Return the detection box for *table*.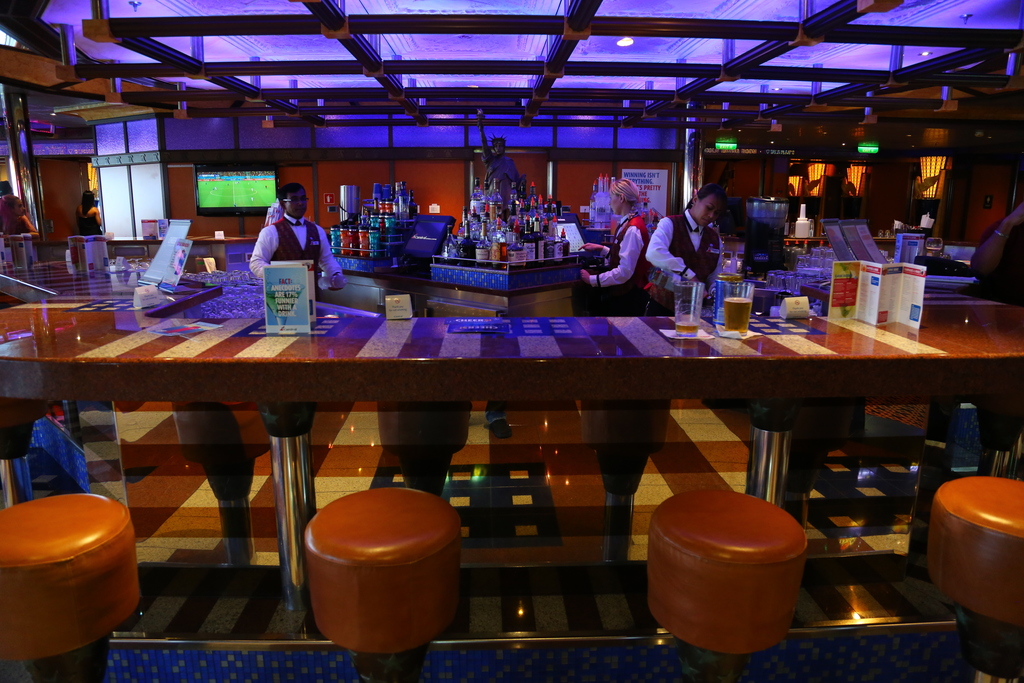
l=718, t=233, r=972, b=259.
